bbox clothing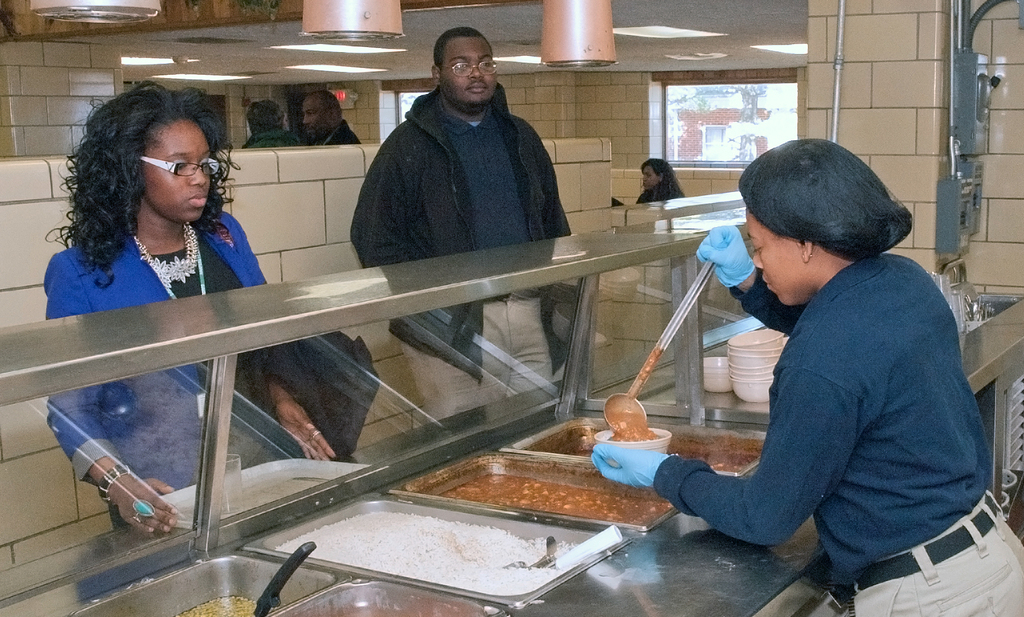
l=680, t=184, r=989, b=597
